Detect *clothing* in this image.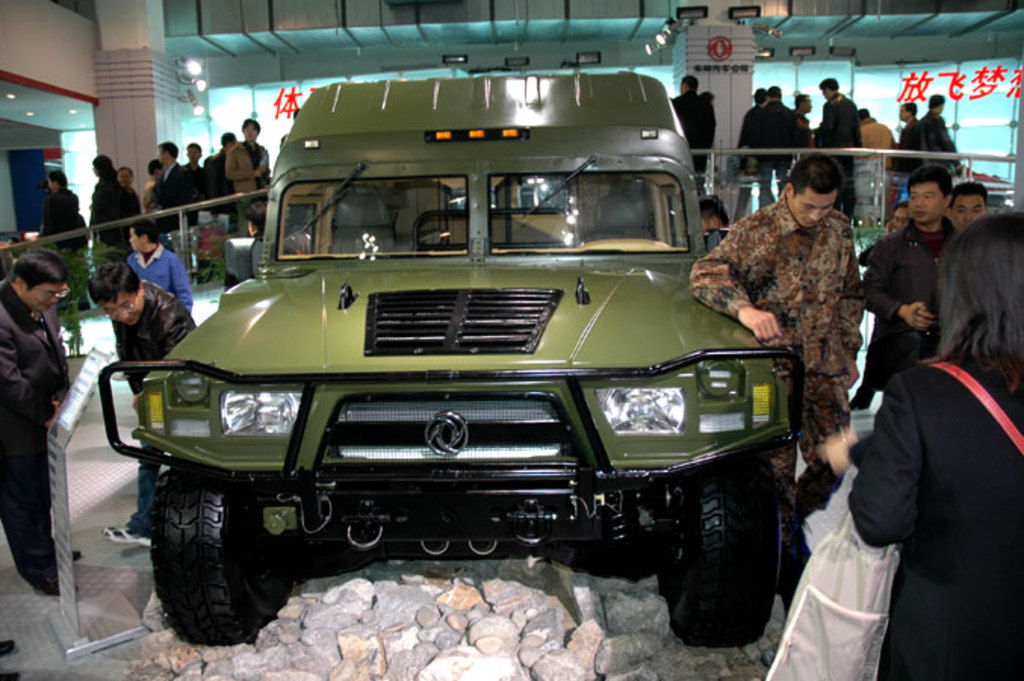
Detection: locate(744, 107, 805, 209).
